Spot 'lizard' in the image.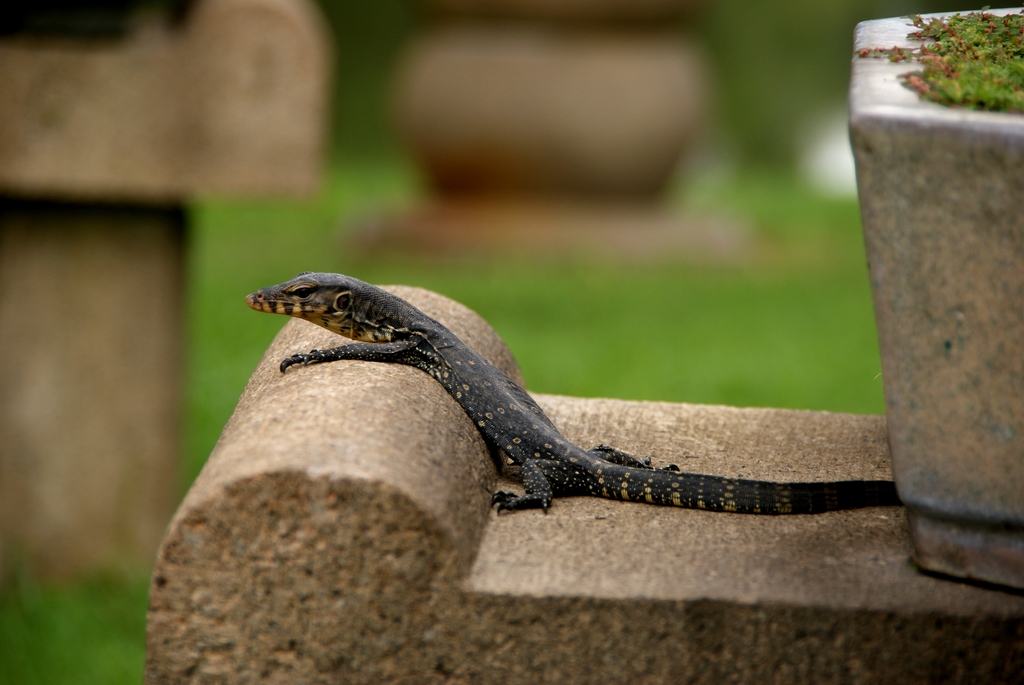
'lizard' found at <box>246,265,898,518</box>.
